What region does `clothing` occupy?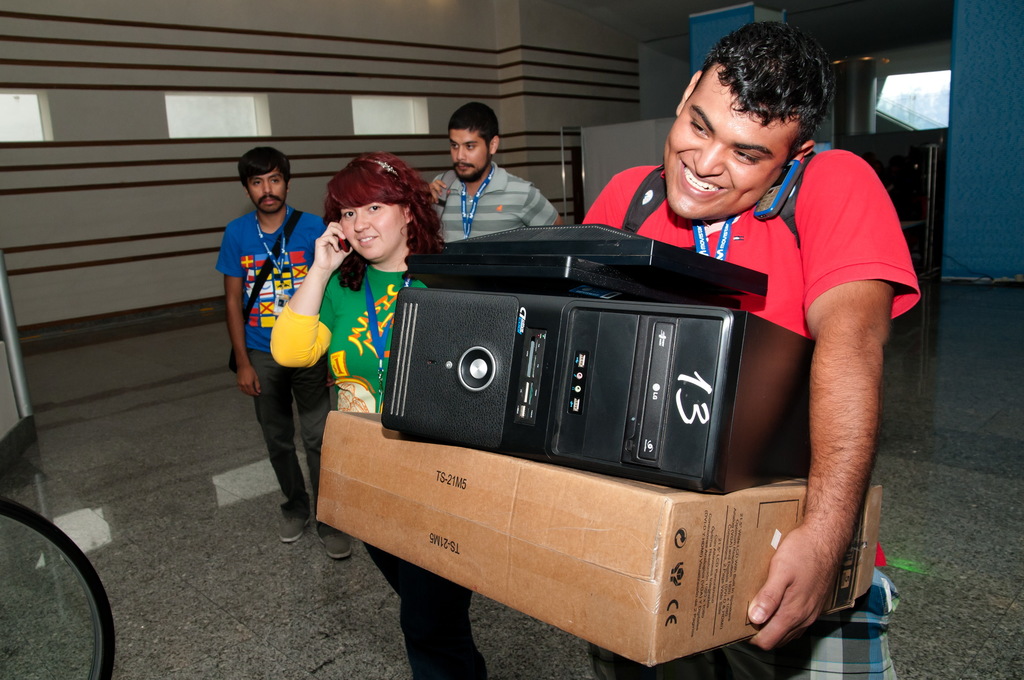
{"left": 664, "top": 67, "right": 804, "bottom": 227}.
